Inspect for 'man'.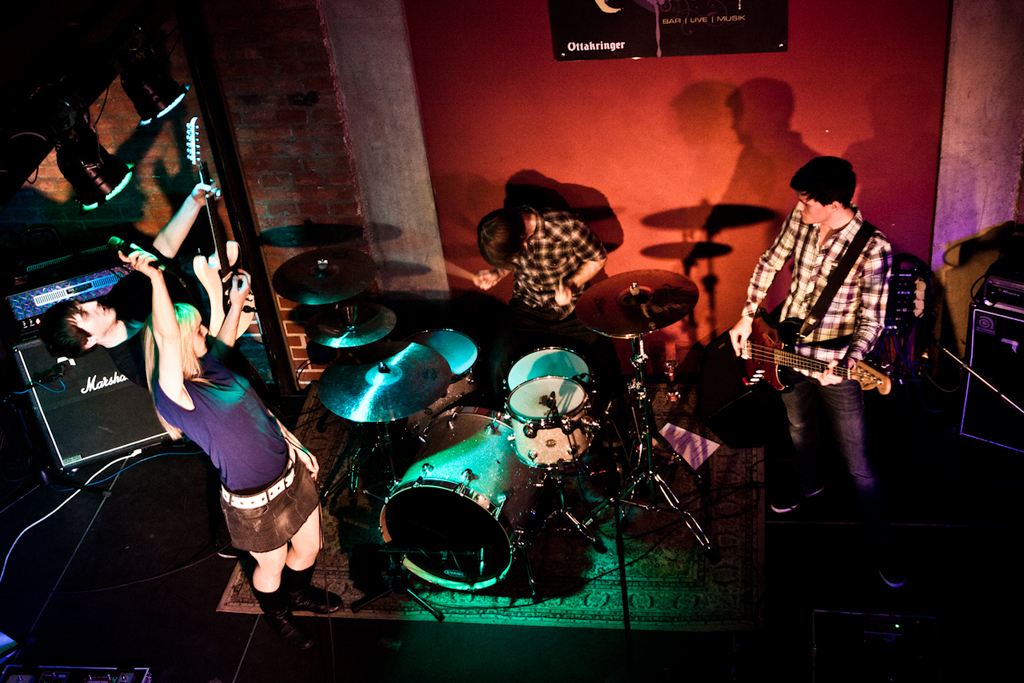
Inspection: (734, 141, 931, 493).
